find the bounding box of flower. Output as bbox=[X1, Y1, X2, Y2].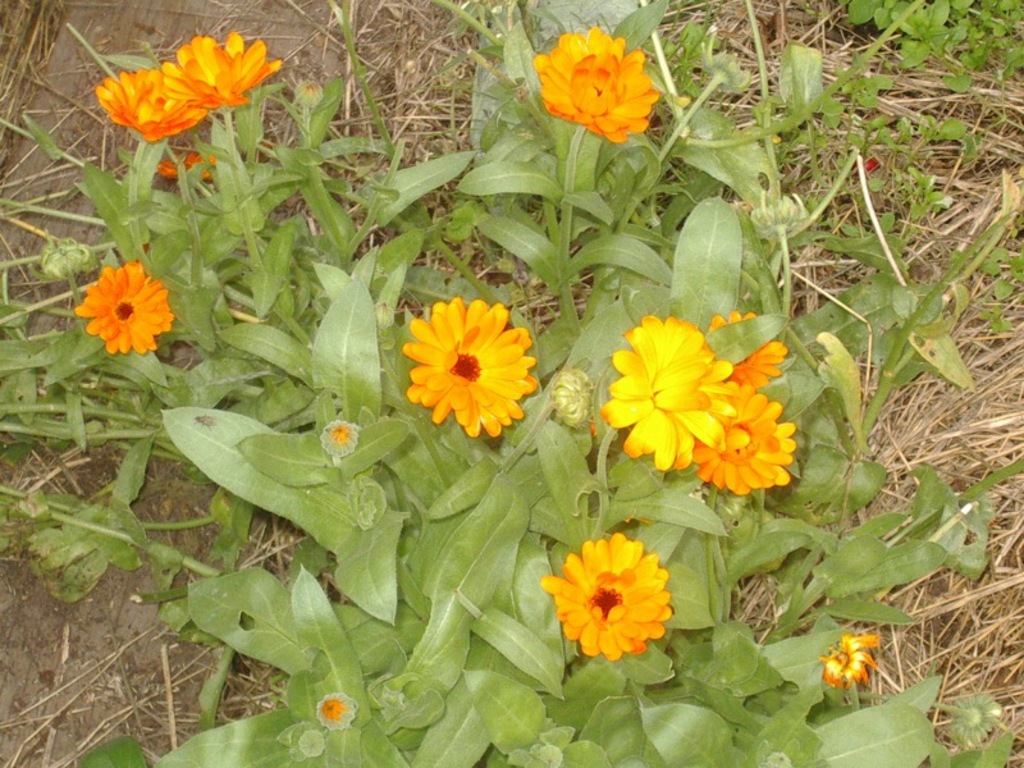
bbox=[163, 26, 283, 109].
